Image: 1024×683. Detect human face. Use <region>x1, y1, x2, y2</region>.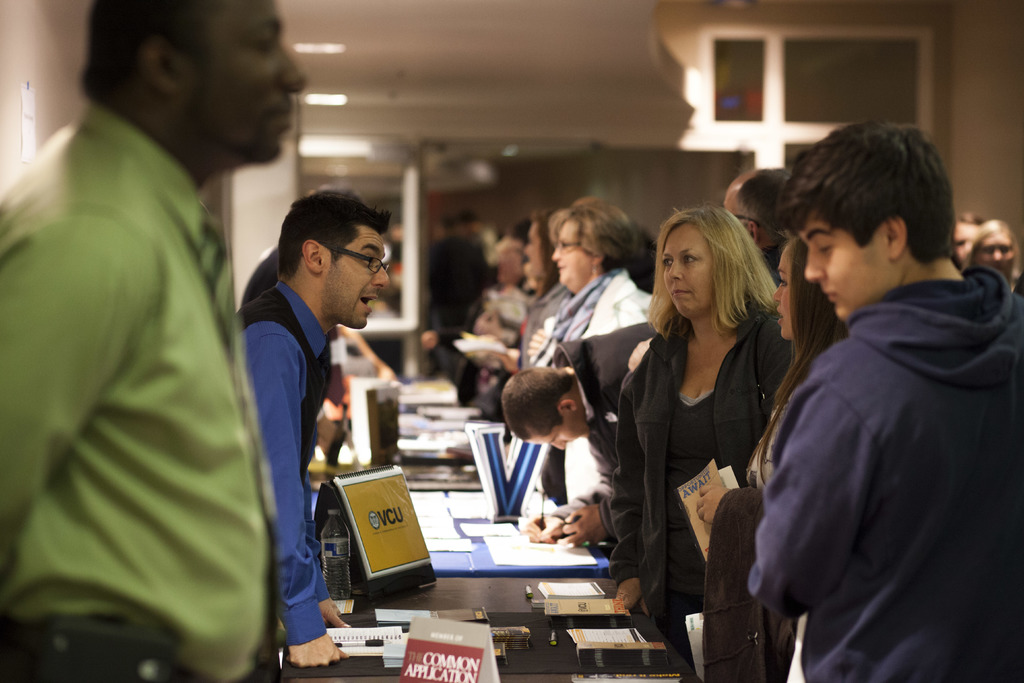
<region>662, 222, 714, 318</region>.
